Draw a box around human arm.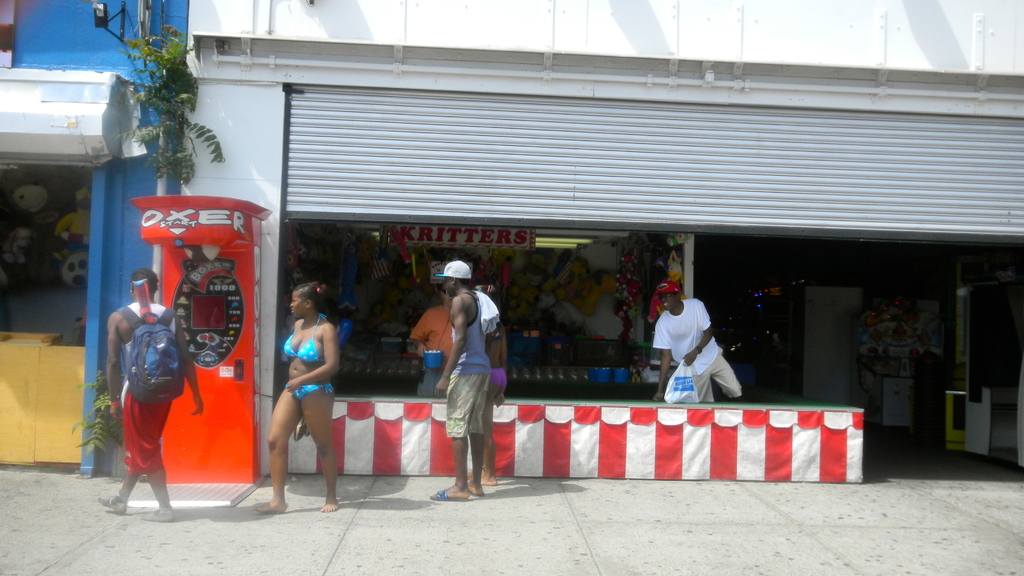
287,328,344,391.
